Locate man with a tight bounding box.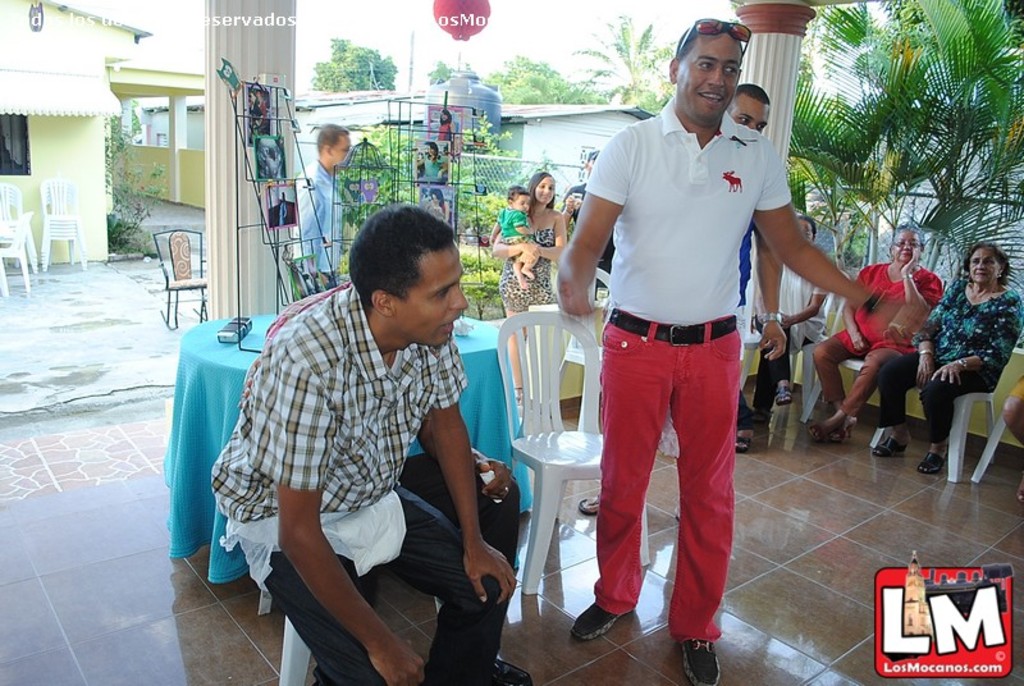
[579,82,787,514].
